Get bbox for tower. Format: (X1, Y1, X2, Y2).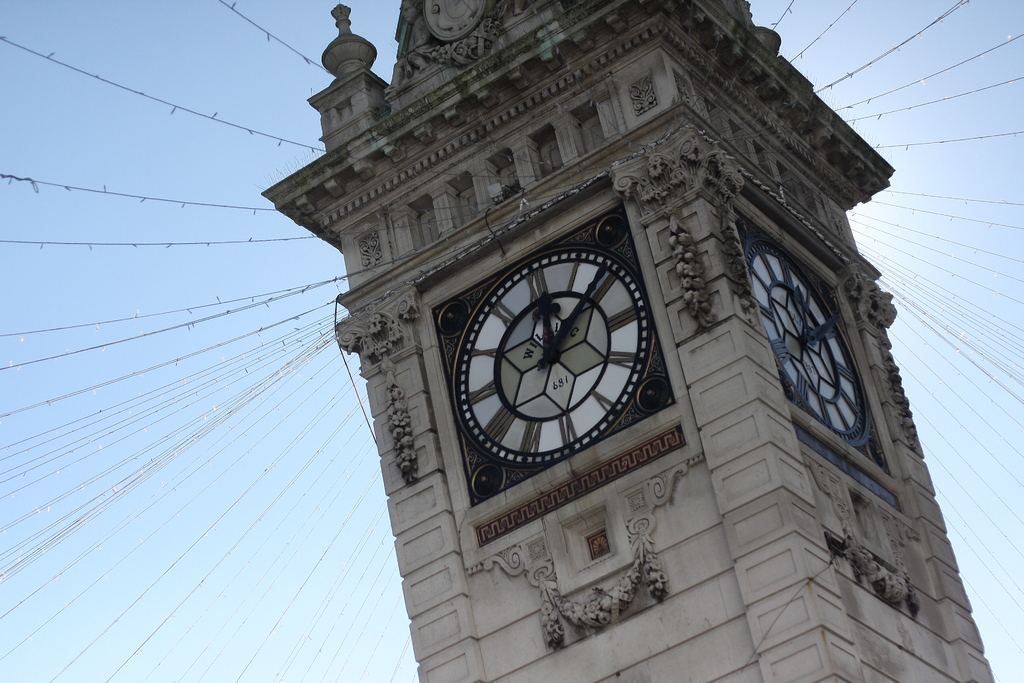
(277, 0, 939, 671).
